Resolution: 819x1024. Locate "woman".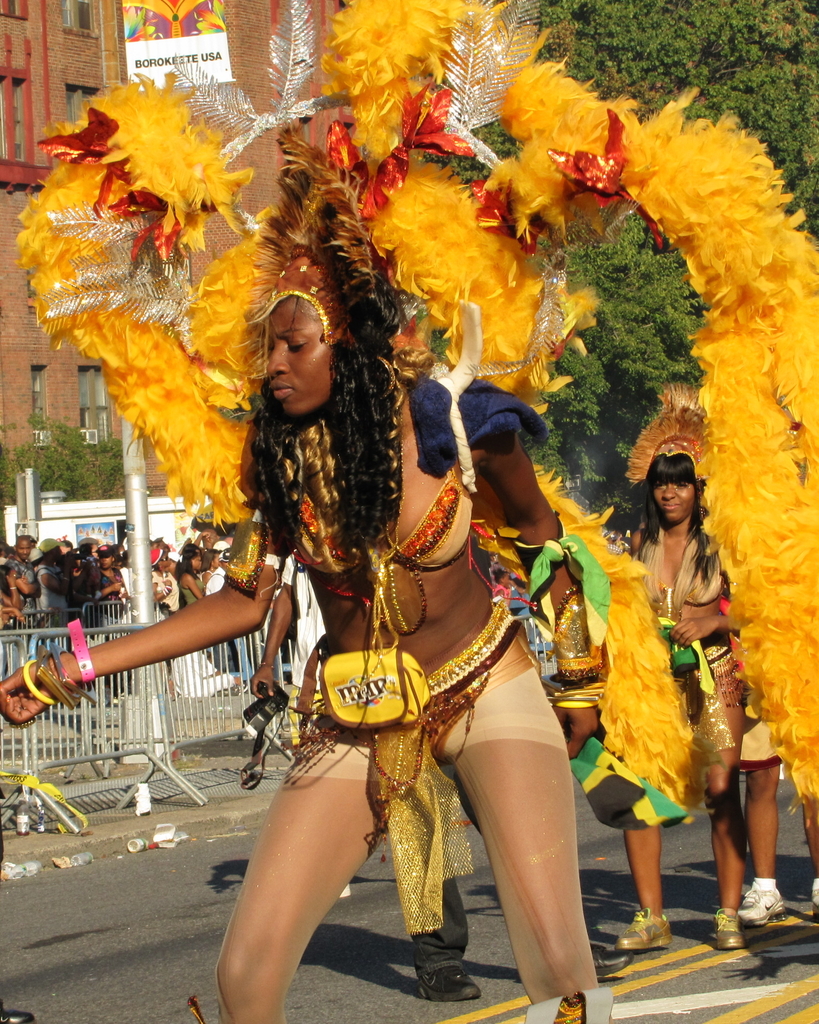
bbox=[0, 252, 623, 1023].
